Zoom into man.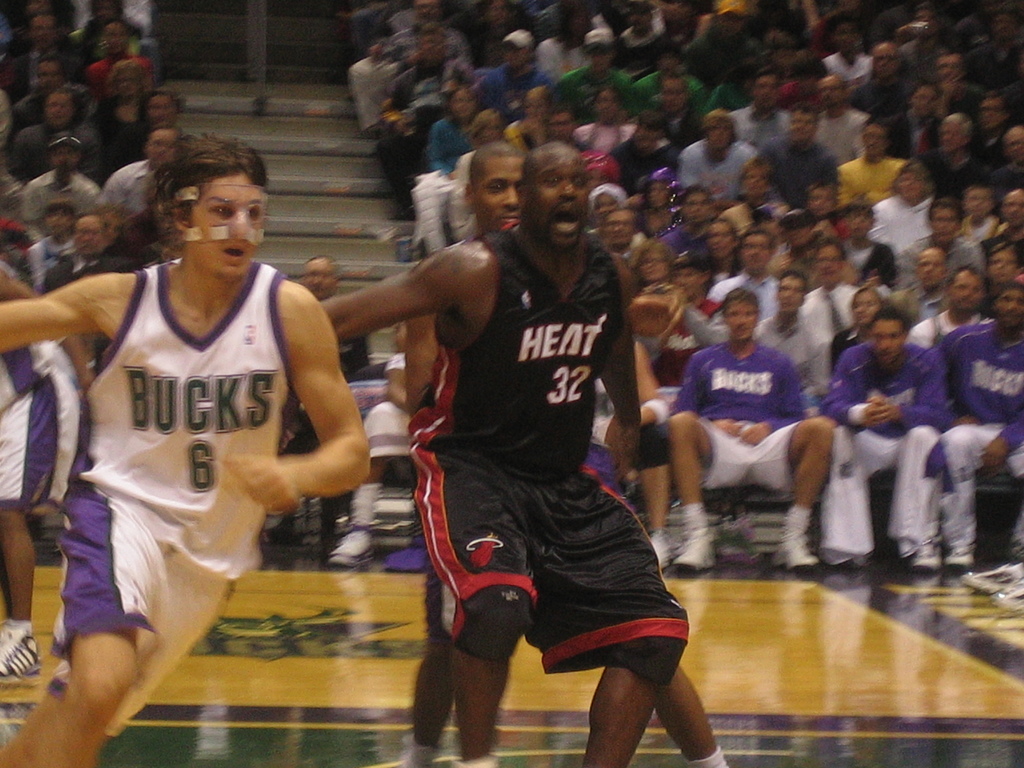
Zoom target: 692 0 752 83.
